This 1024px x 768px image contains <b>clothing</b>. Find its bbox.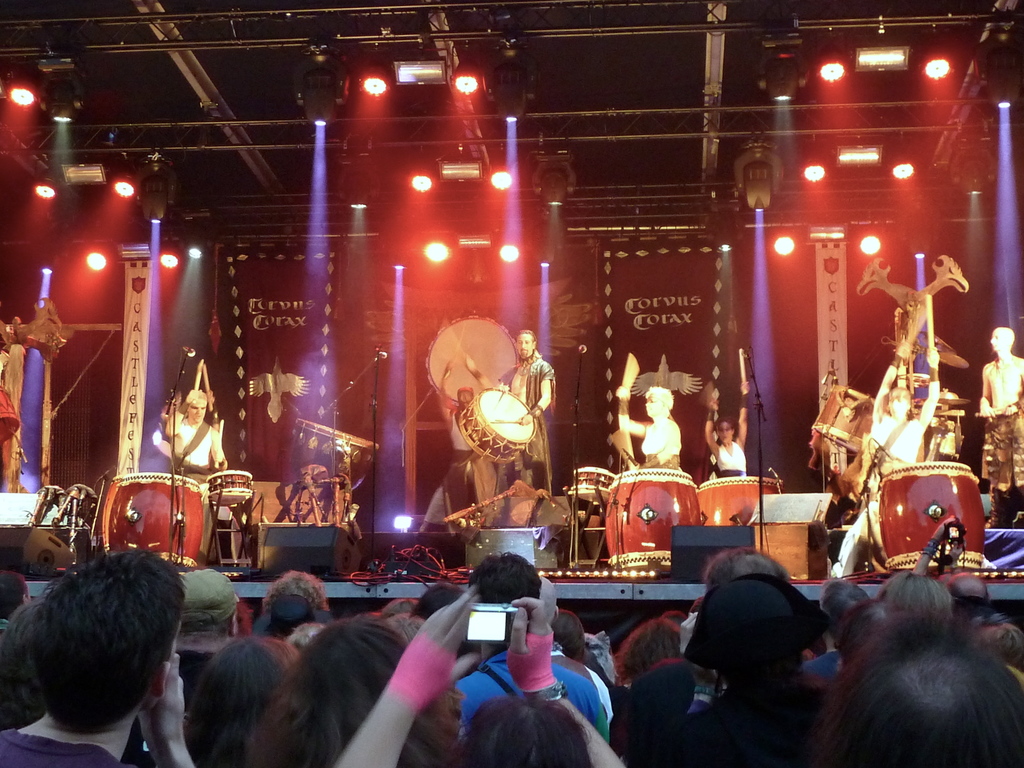
(left=865, top=418, right=923, bottom=542).
